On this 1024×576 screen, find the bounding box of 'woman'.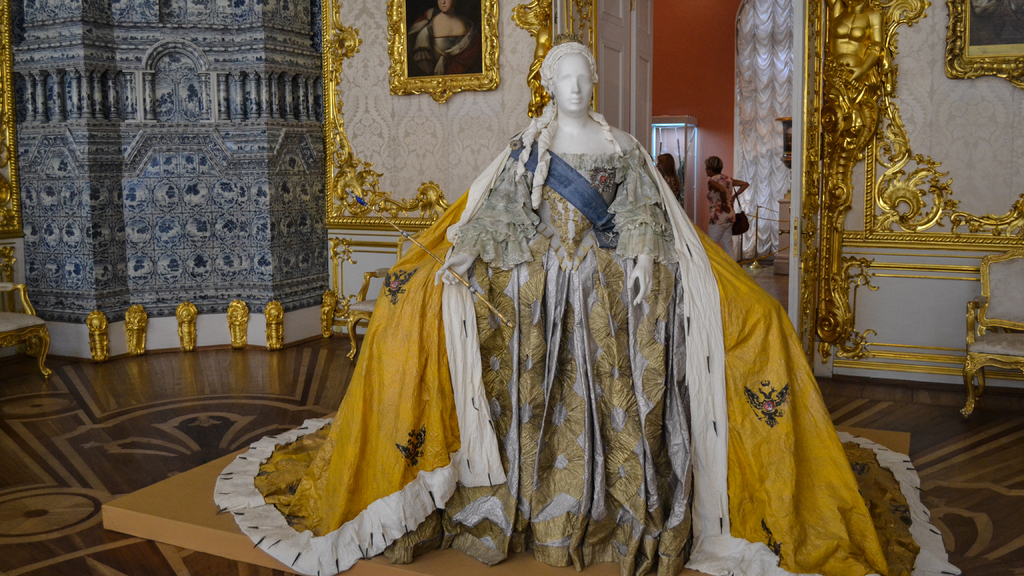
Bounding box: detection(655, 151, 684, 205).
